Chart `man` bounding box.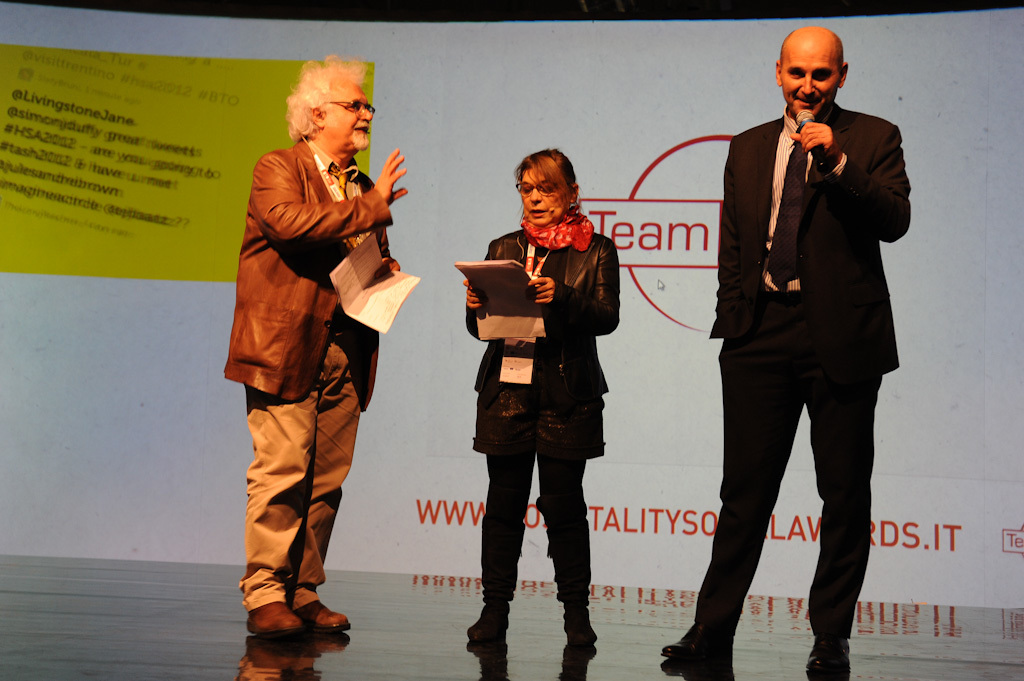
Charted: bbox(220, 57, 410, 634).
